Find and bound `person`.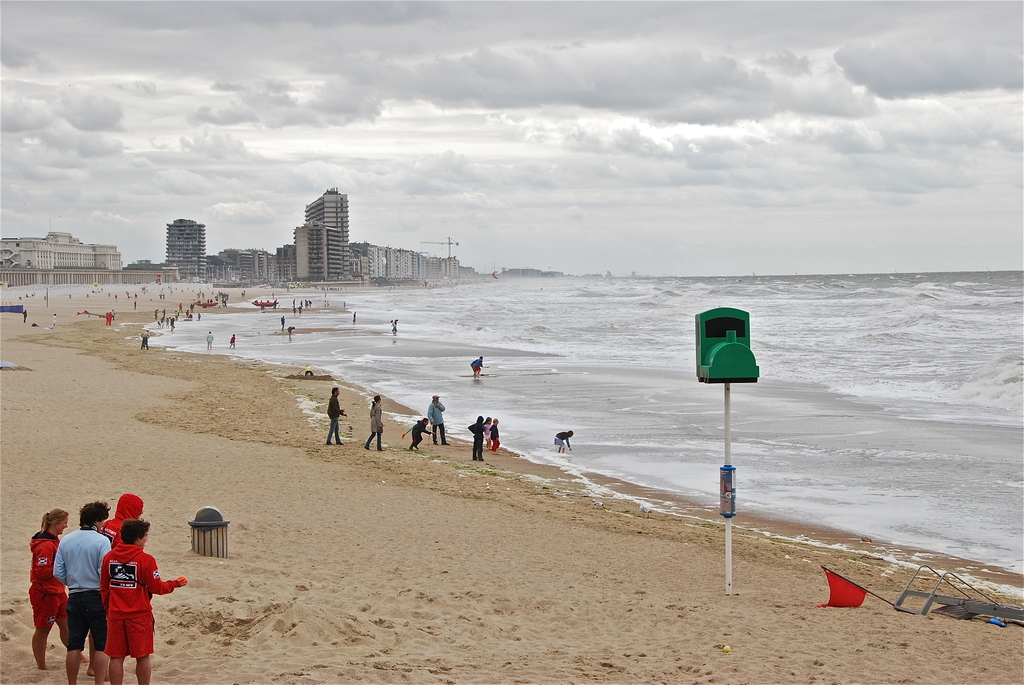
Bound: (161, 317, 164, 329).
